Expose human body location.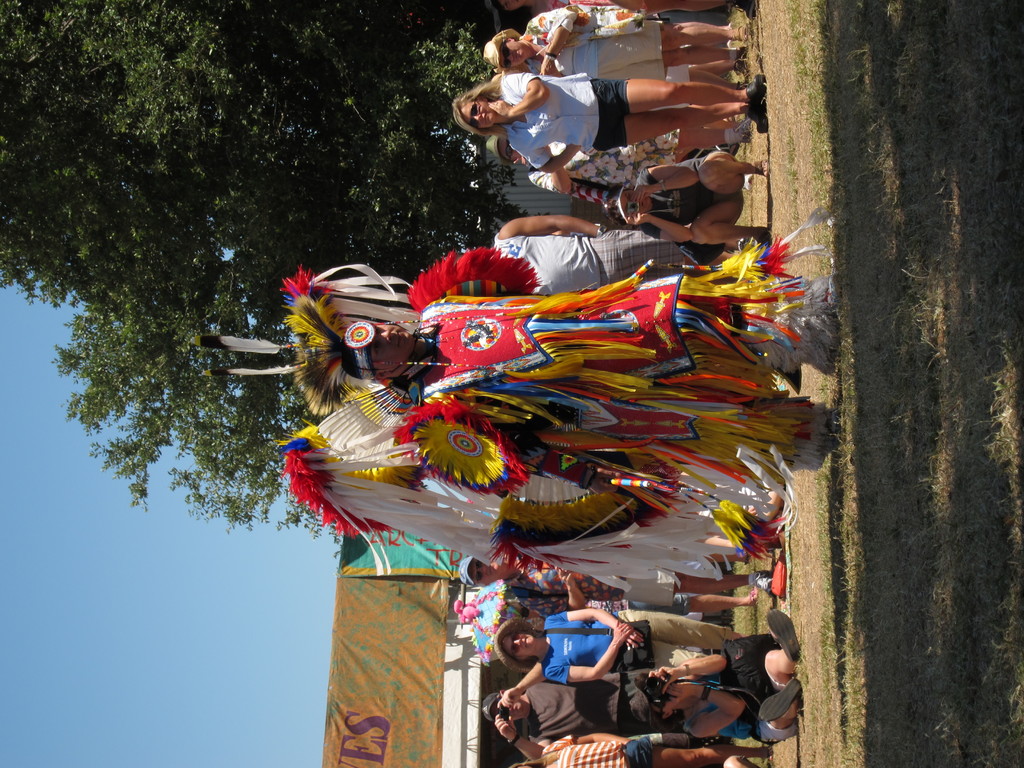
Exposed at x1=451, y1=68, x2=770, y2=172.
